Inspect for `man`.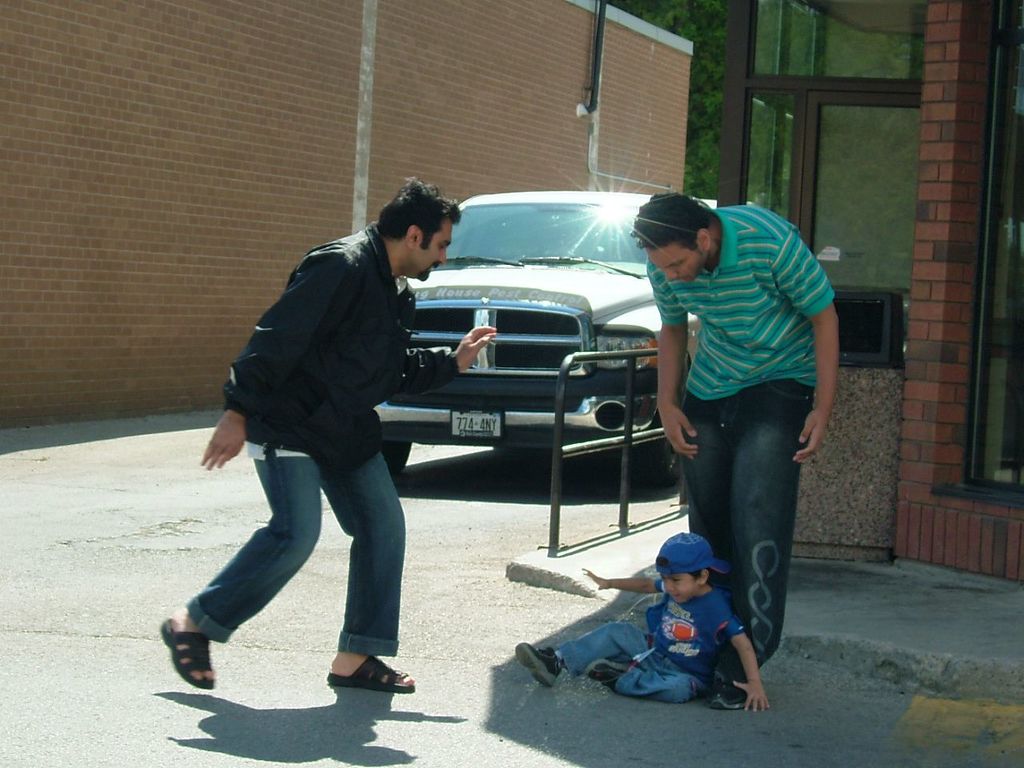
Inspection: crop(182, 190, 471, 687).
